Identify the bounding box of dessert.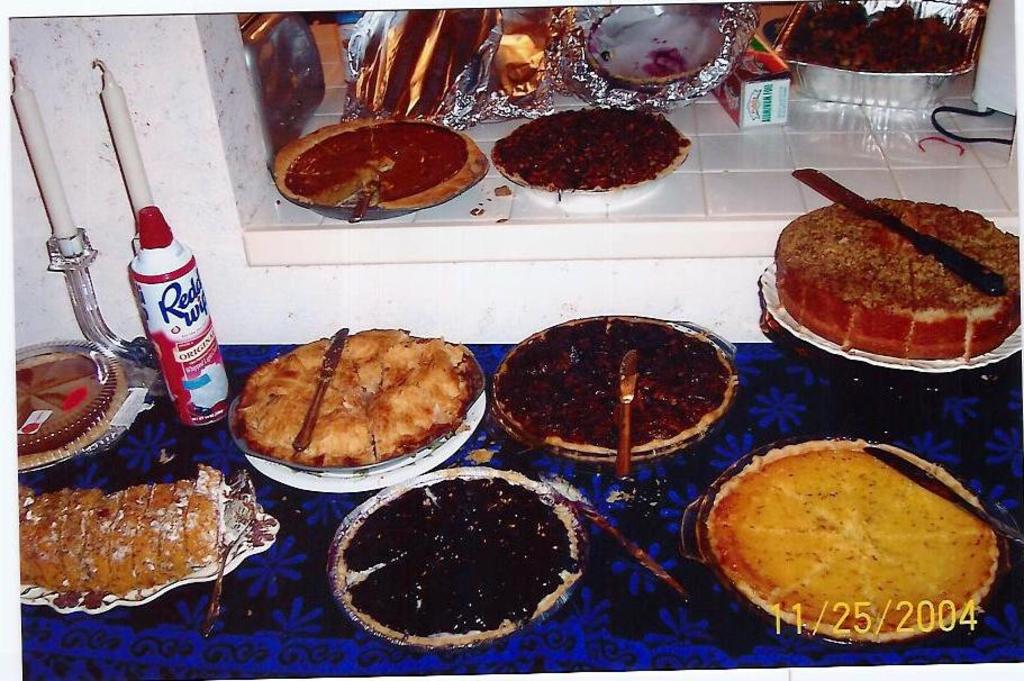
(706, 433, 999, 645).
